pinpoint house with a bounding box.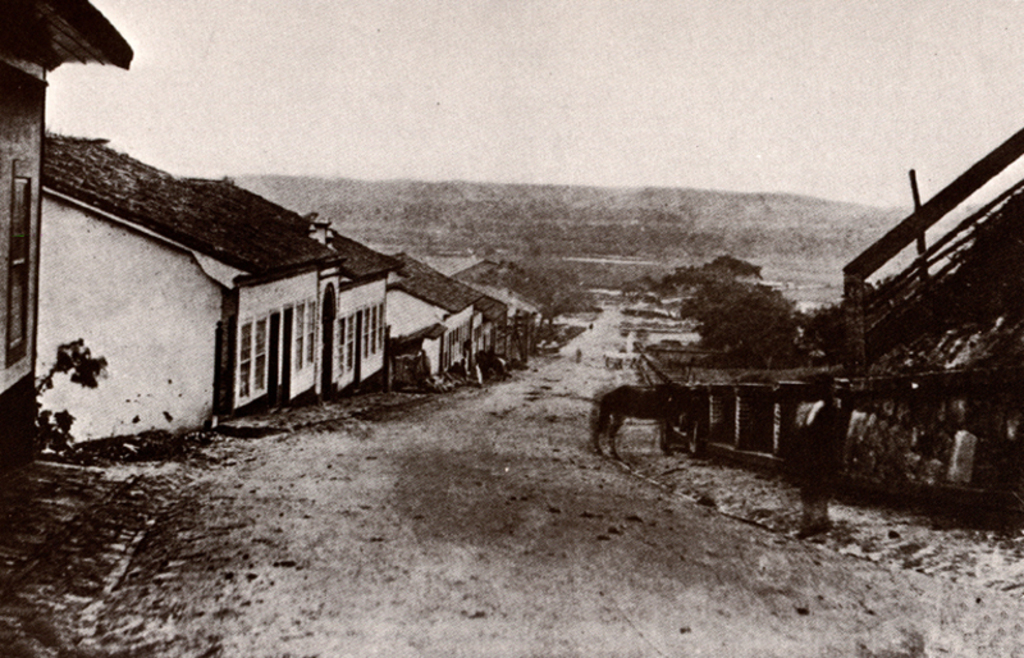
<bbox>376, 245, 516, 390</bbox>.
